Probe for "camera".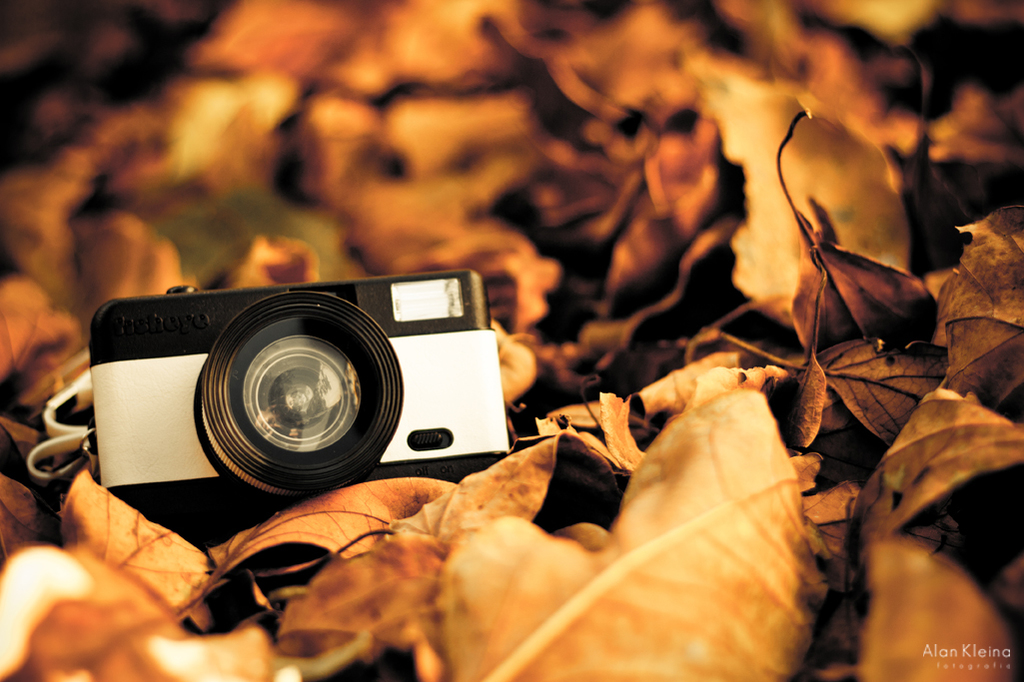
Probe result: {"left": 93, "top": 271, "right": 521, "bottom": 518}.
